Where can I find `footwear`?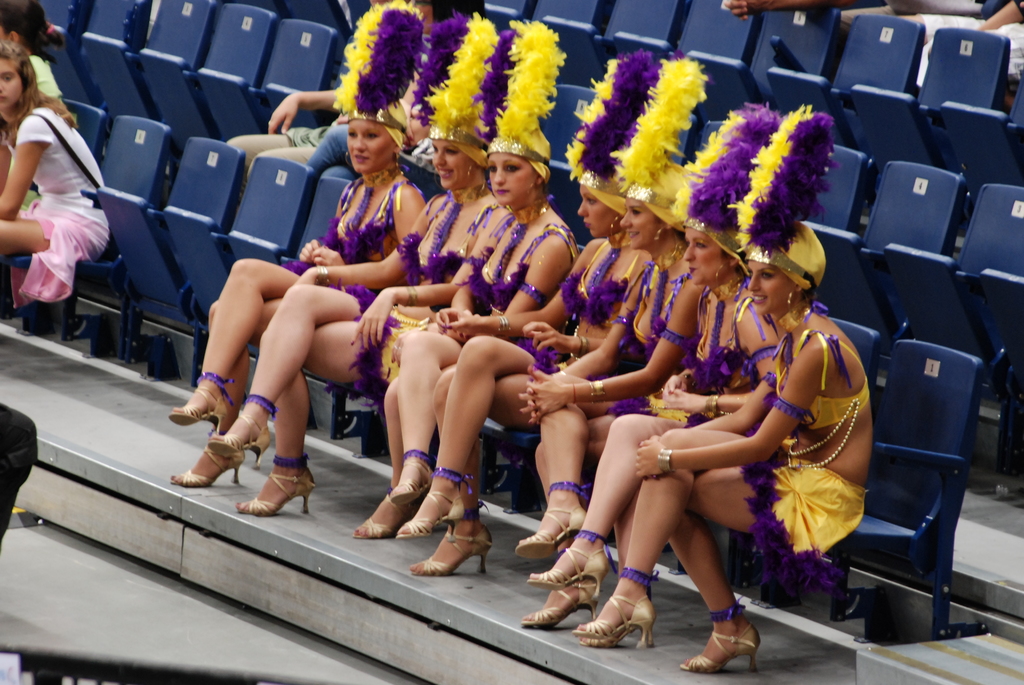
You can find it at (580, 620, 656, 645).
